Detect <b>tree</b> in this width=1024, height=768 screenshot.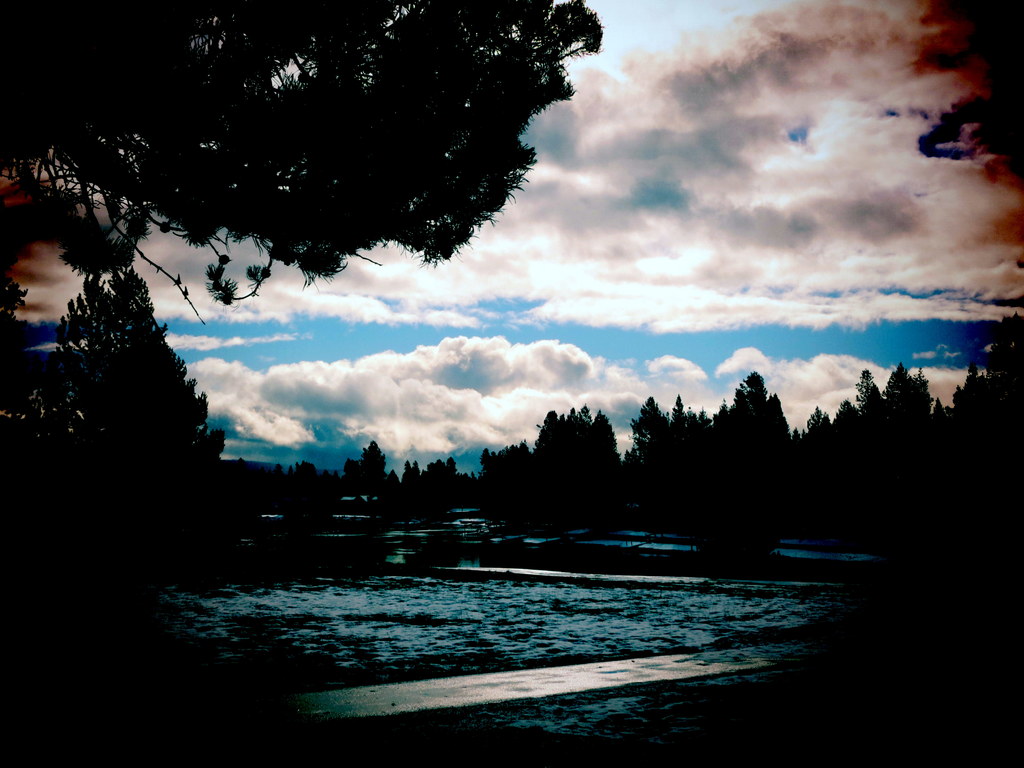
Detection: (0, 249, 221, 559).
